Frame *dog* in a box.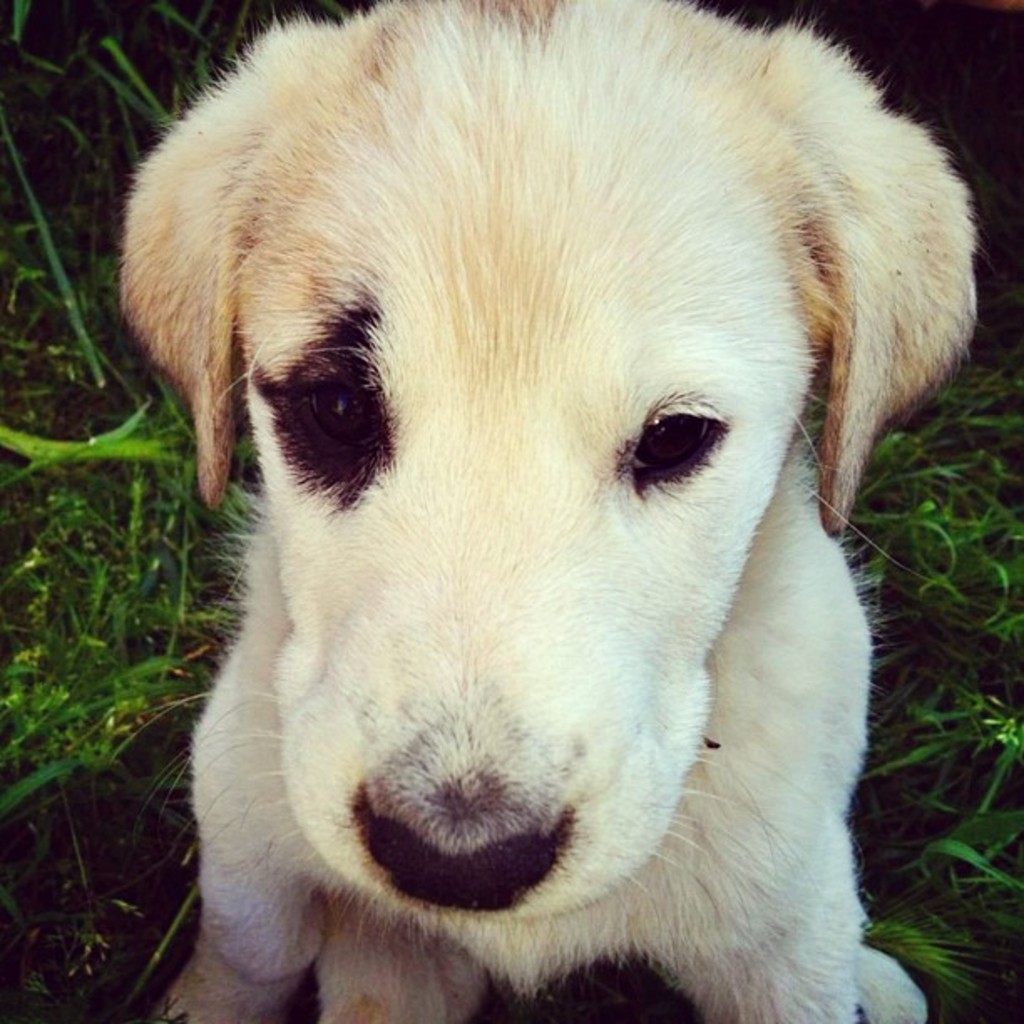
Rect(117, 0, 986, 1022).
